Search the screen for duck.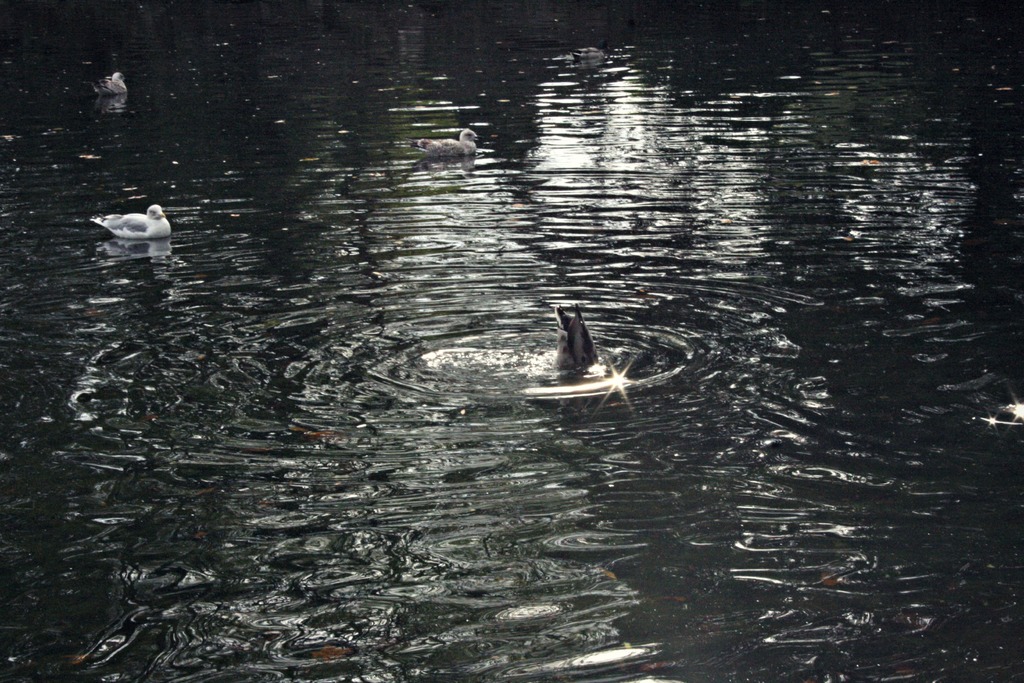
Found at left=554, top=302, right=596, bottom=385.
